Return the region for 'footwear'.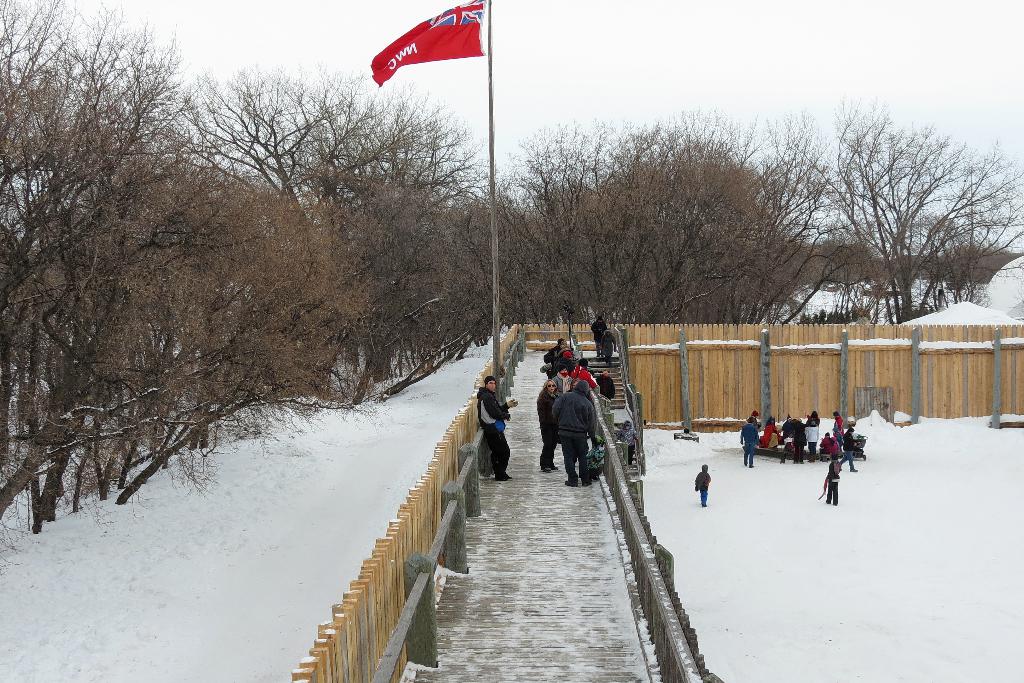
pyautogui.locateOnScreen(499, 471, 509, 475).
